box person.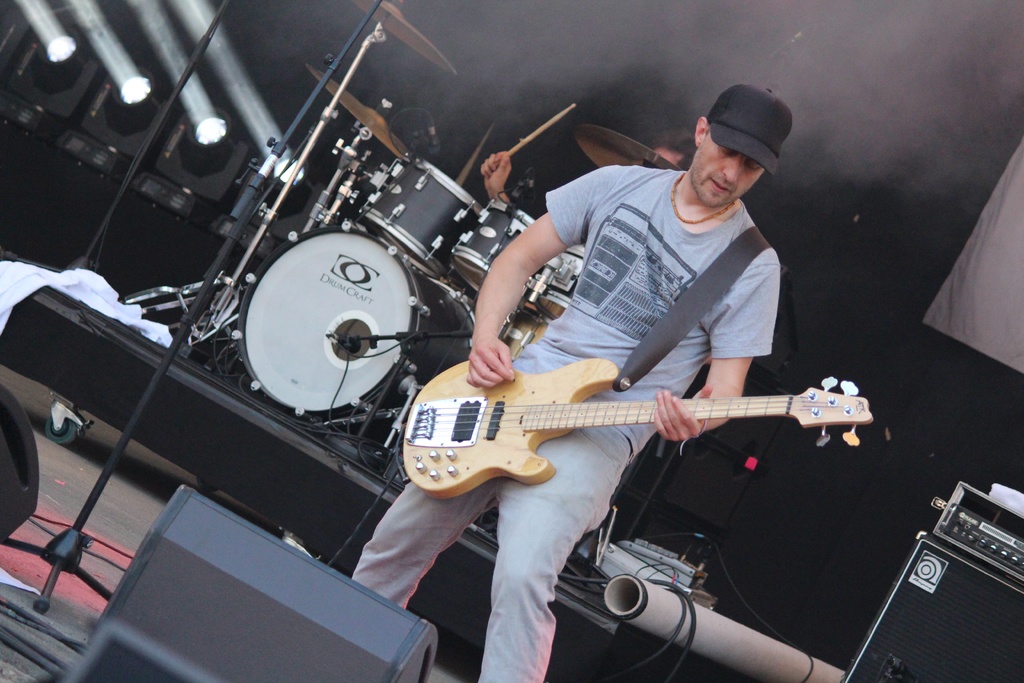
[left=474, top=124, right=696, bottom=206].
